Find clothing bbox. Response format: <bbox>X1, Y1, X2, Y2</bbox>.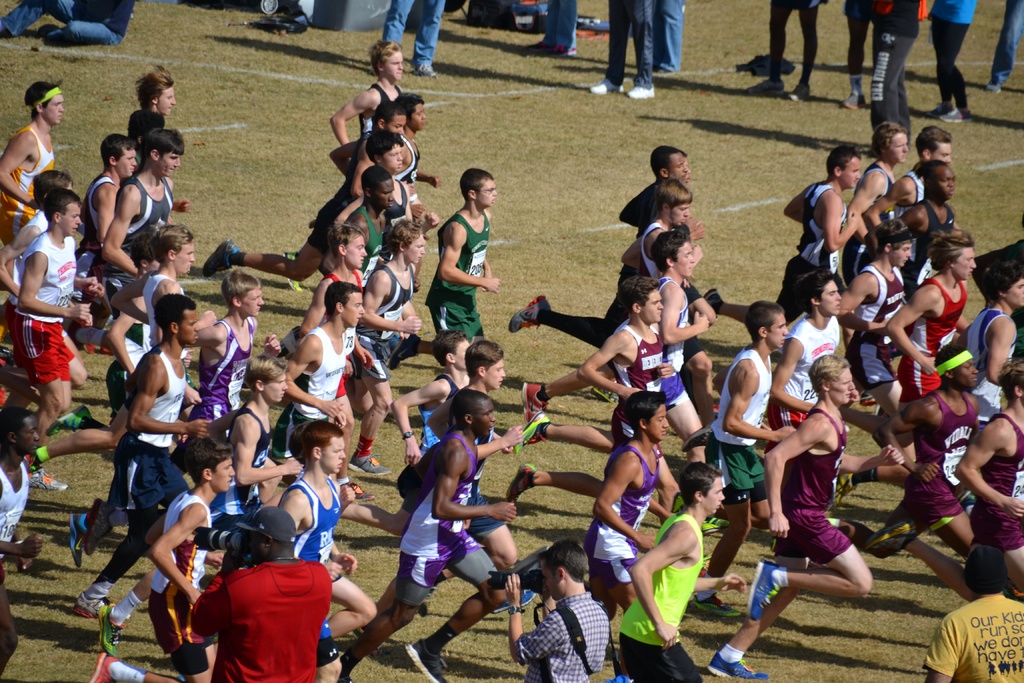
<bbox>97, 192, 165, 327</bbox>.
